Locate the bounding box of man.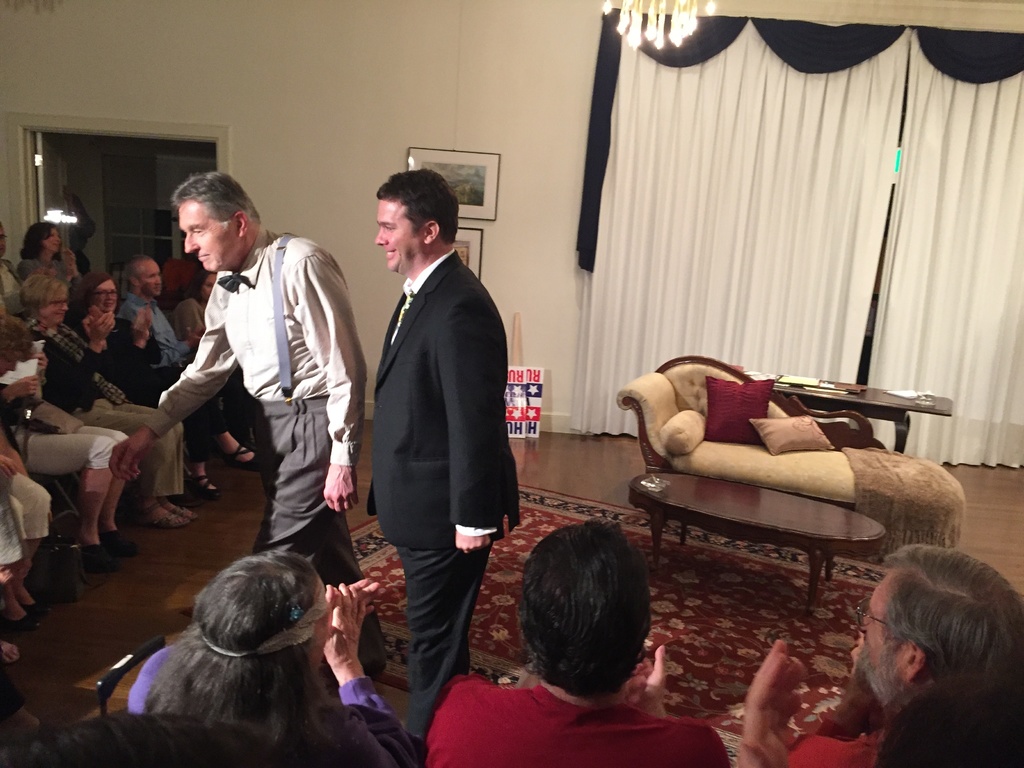
Bounding box: (x1=784, y1=539, x2=1023, y2=767).
